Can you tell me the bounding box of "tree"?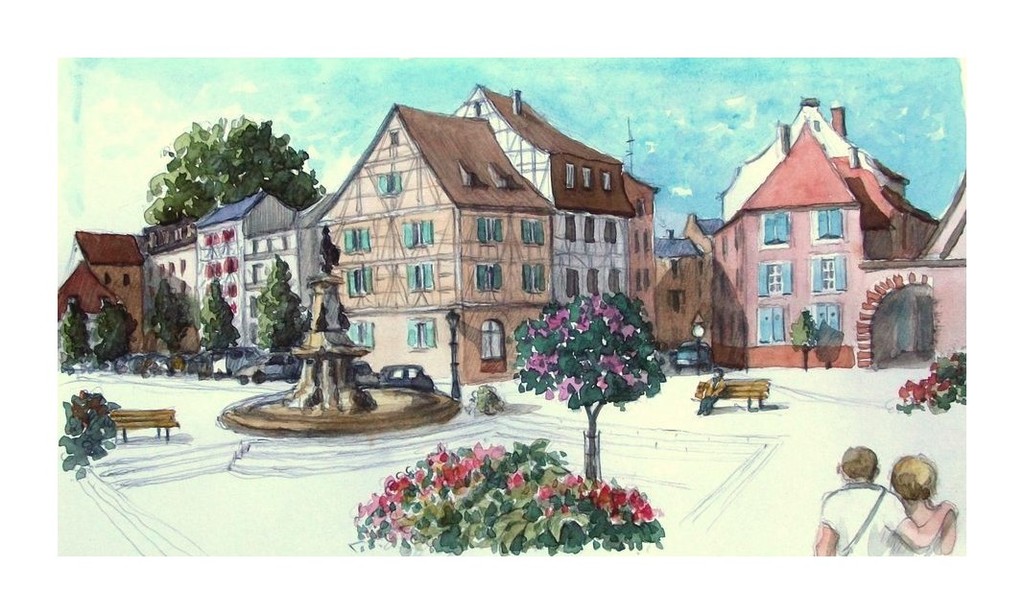
[142,108,331,222].
